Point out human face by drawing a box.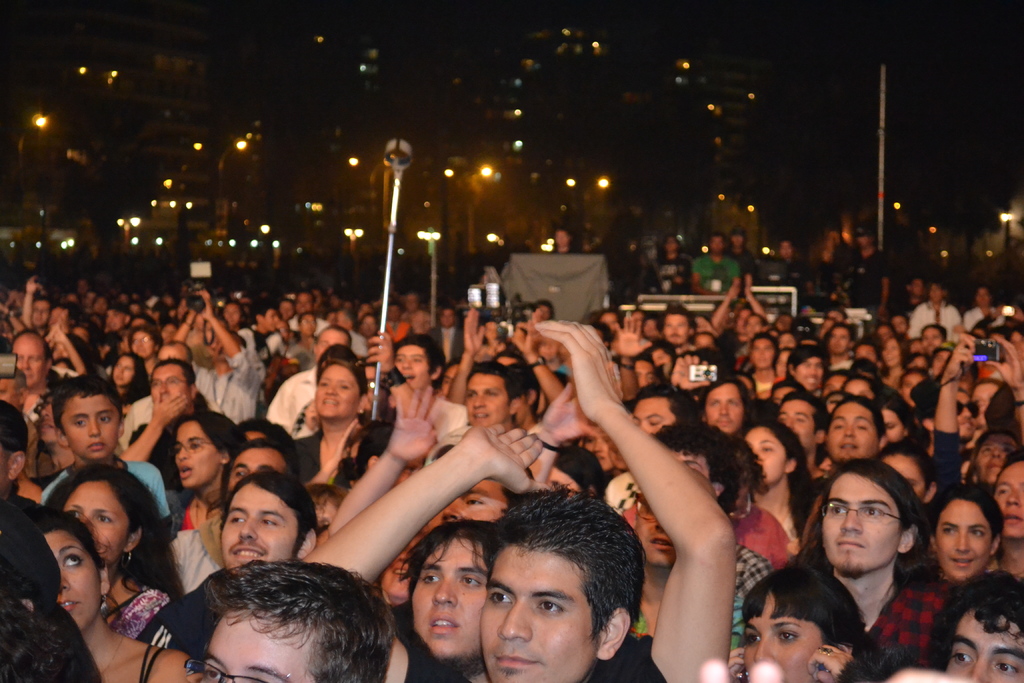
l=36, t=396, r=63, b=442.
